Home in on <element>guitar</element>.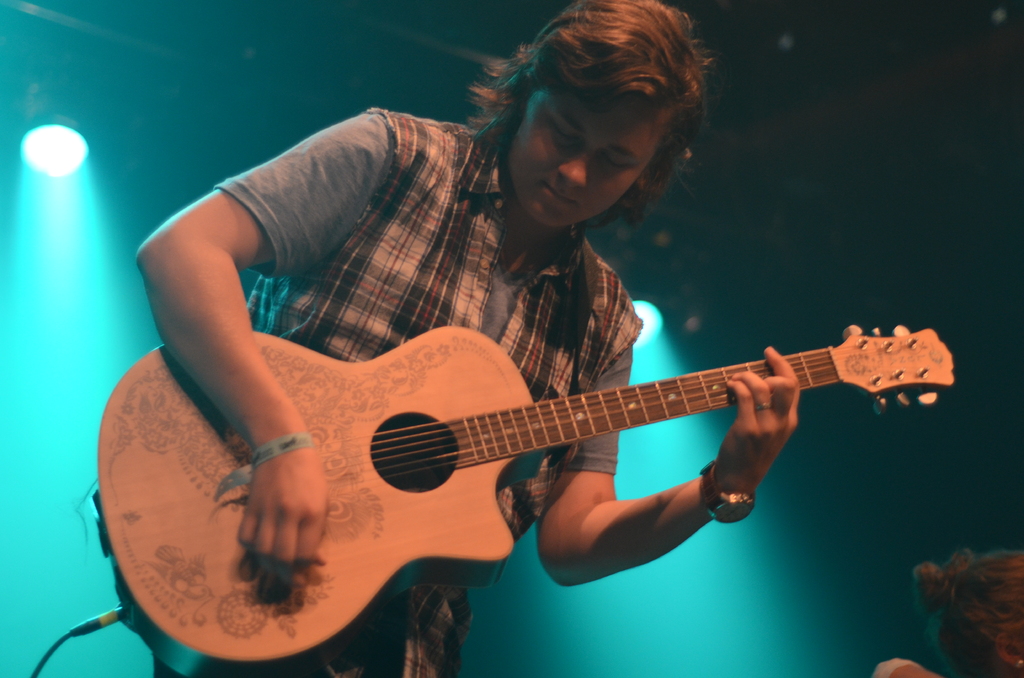
Homed in at l=92, t=321, r=957, b=677.
